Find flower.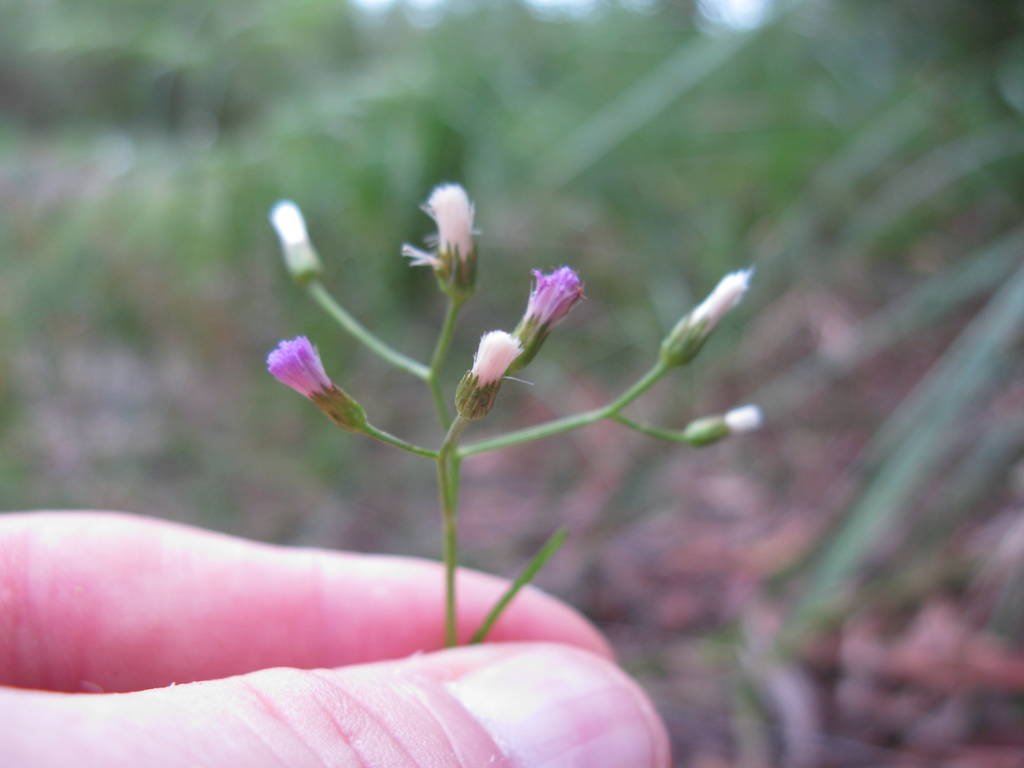
[665, 269, 740, 363].
